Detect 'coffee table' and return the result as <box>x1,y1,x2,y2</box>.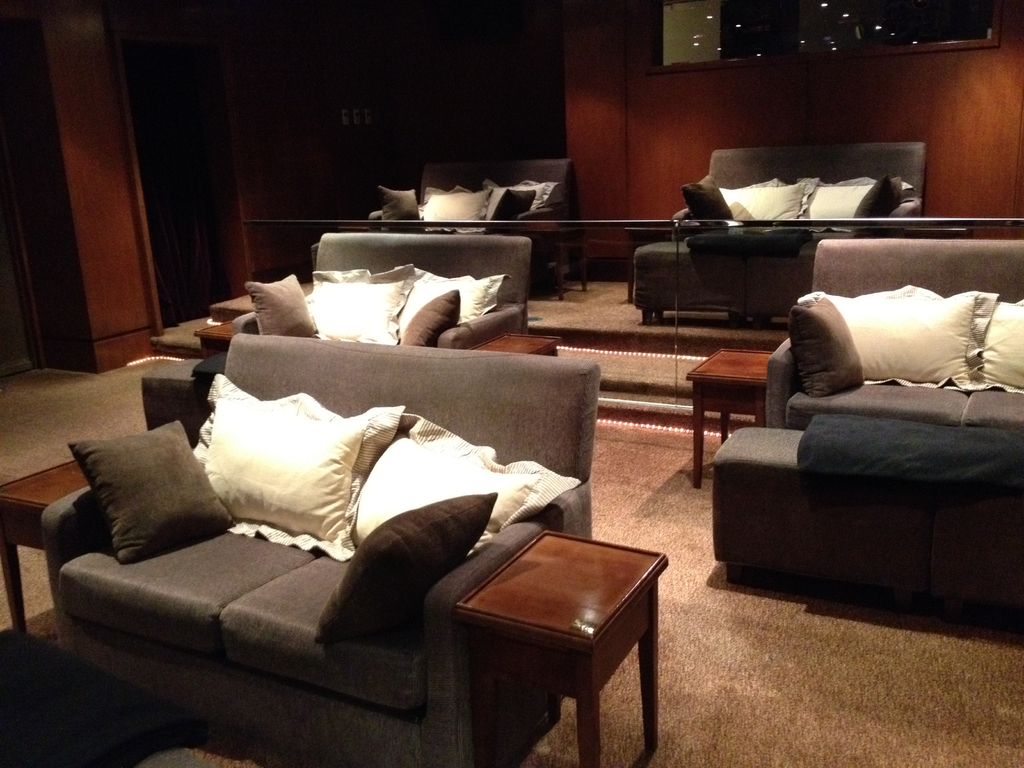
<box>0,452,91,636</box>.
